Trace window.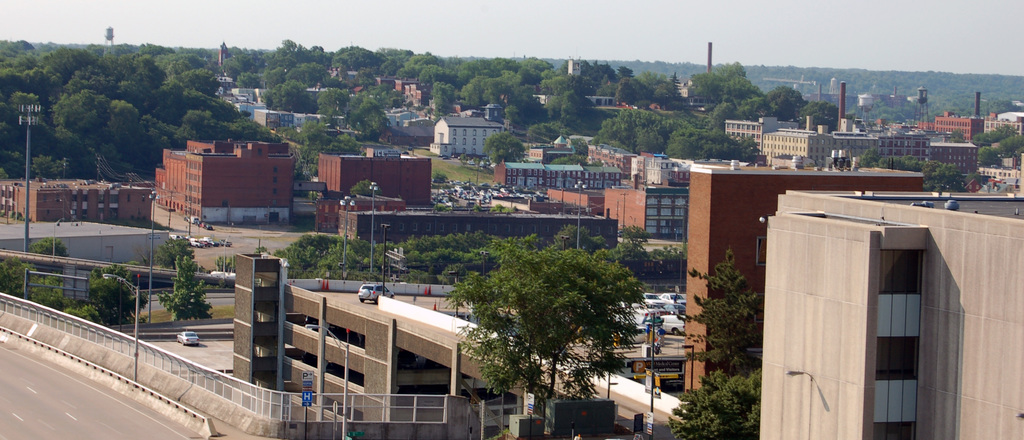
Traced to {"x1": 876, "y1": 334, "x2": 918, "y2": 380}.
